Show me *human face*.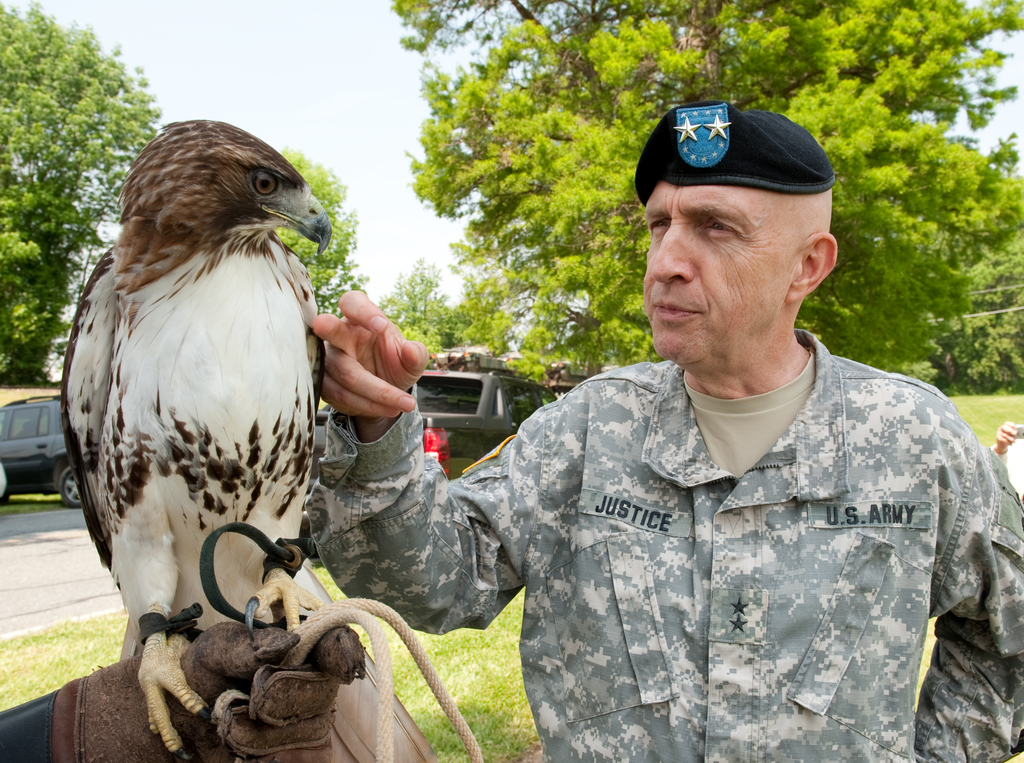
*human face* is here: [642,181,790,362].
